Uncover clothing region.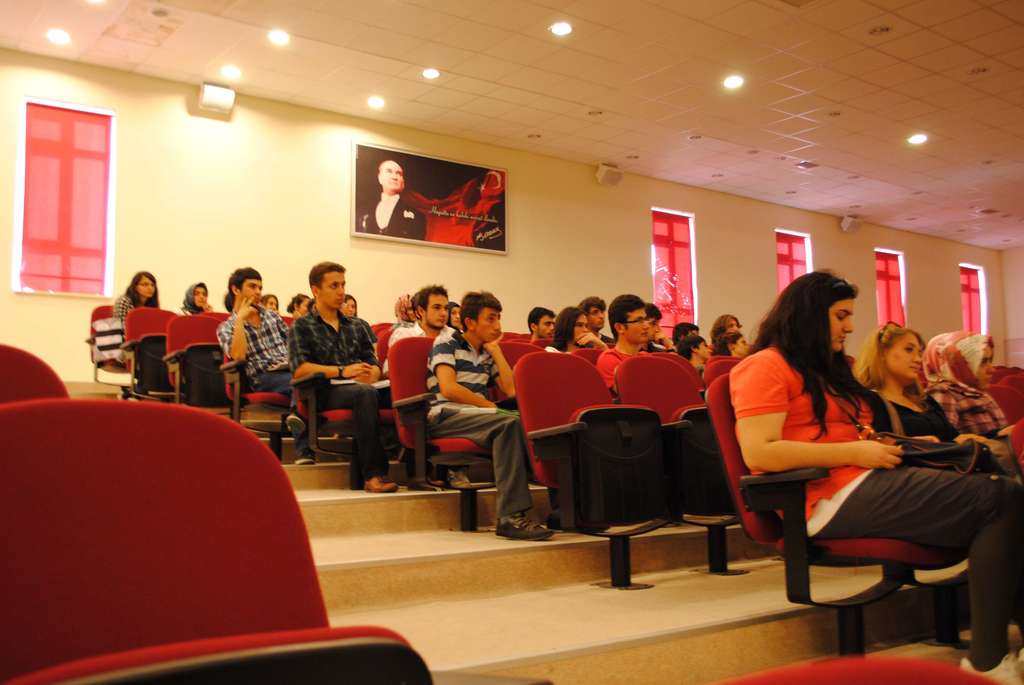
Uncovered: bbox=[425, 328, 526, 531].
